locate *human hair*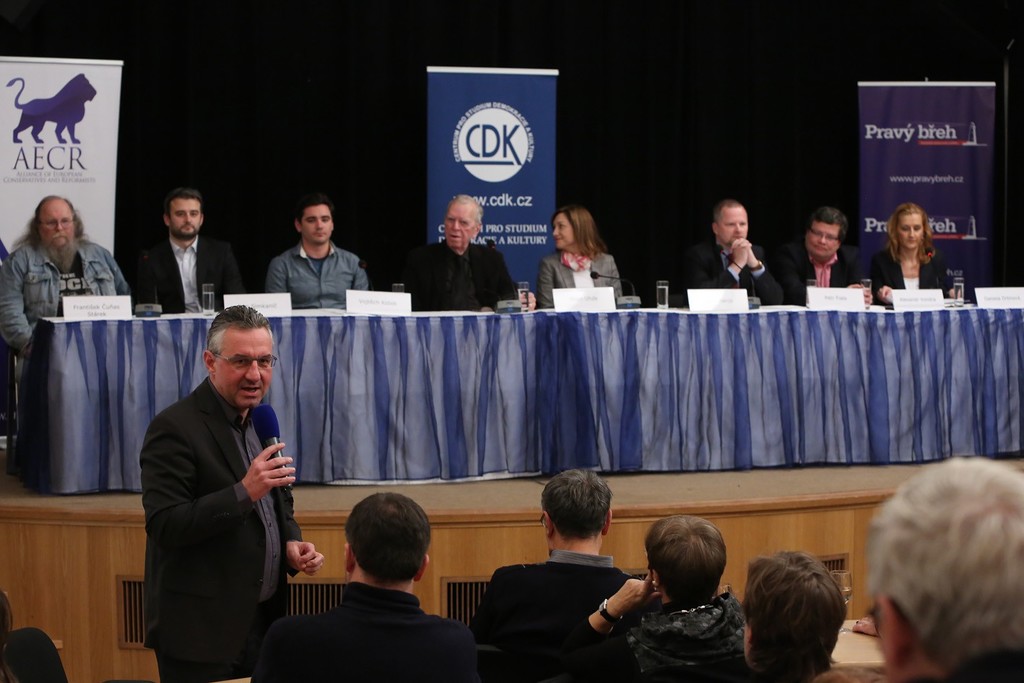
860:453:1023:681
